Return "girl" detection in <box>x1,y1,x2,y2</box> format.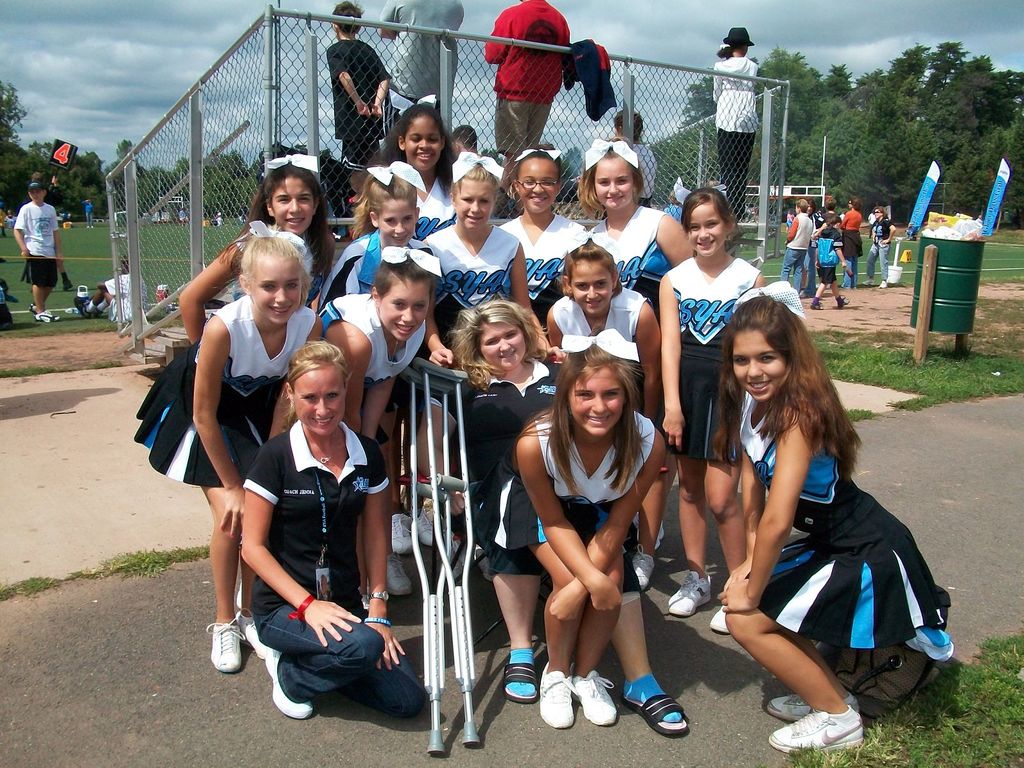
<box>714,25,758,219</box>.
